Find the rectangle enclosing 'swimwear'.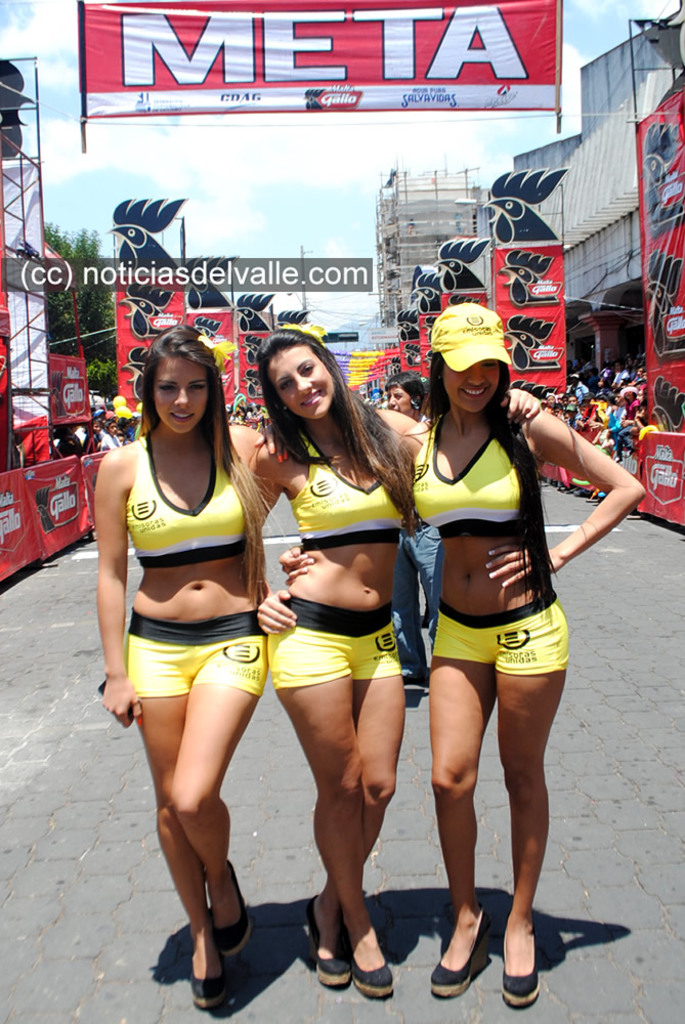
{"x1": 262, "y1": 590, "x2": 405, "y2": 696}.
